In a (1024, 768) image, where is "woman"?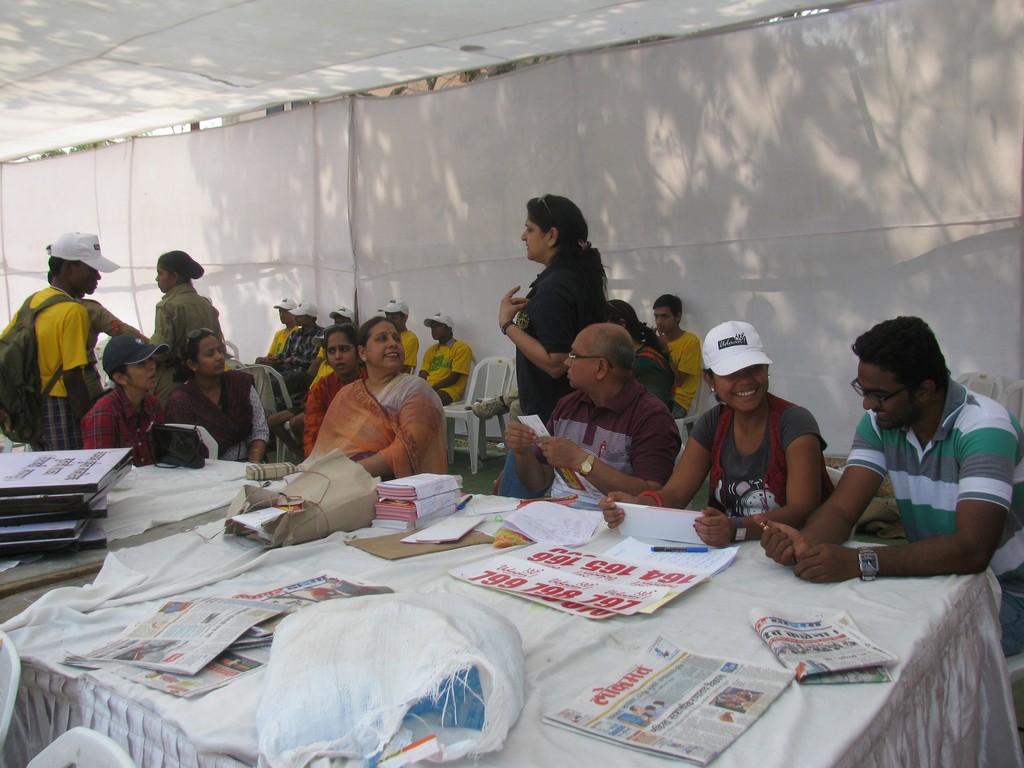
bbox=(80, 331, 166, 463).
